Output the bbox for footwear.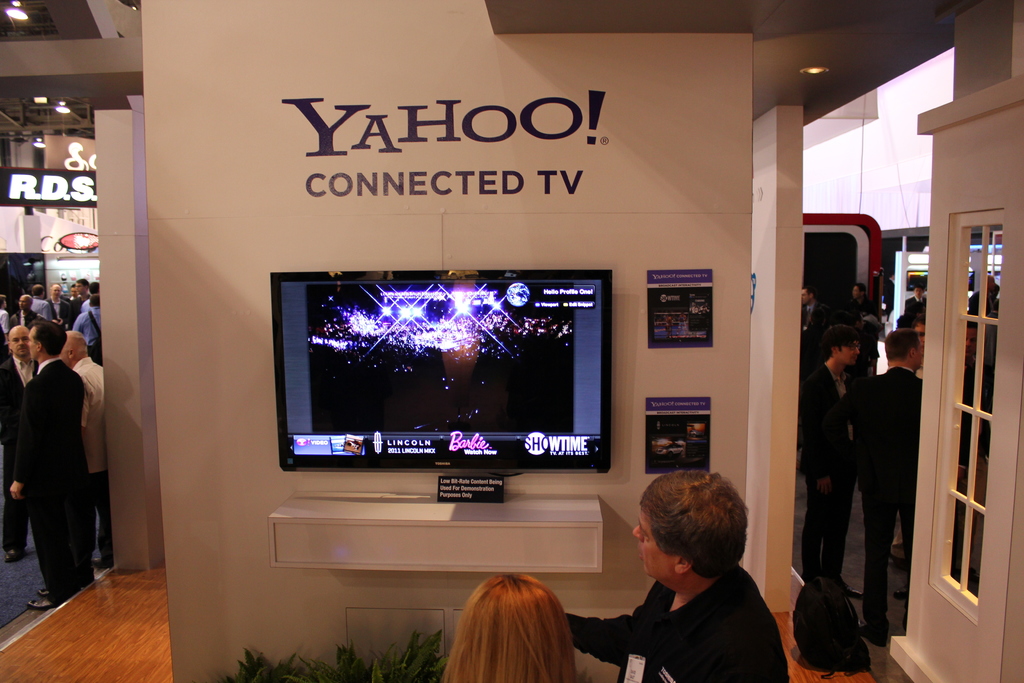
(x1=846, y1=580, x2=862, y2=599).
